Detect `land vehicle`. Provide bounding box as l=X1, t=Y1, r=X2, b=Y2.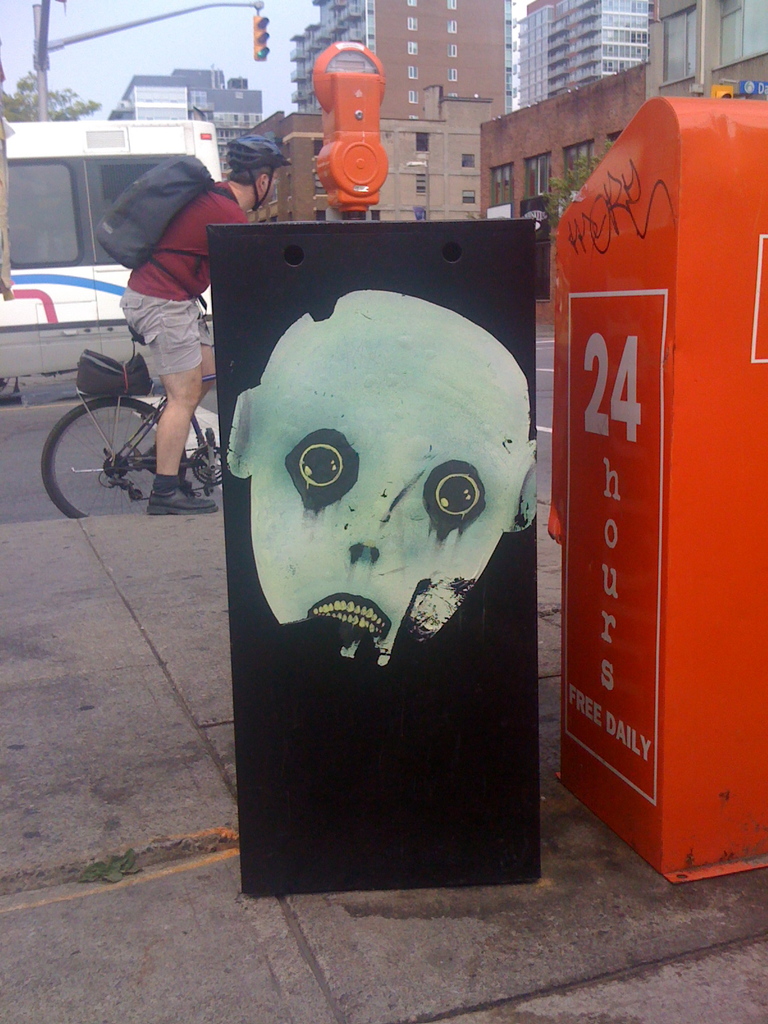
l=45, t=327, r=221, b=528.
